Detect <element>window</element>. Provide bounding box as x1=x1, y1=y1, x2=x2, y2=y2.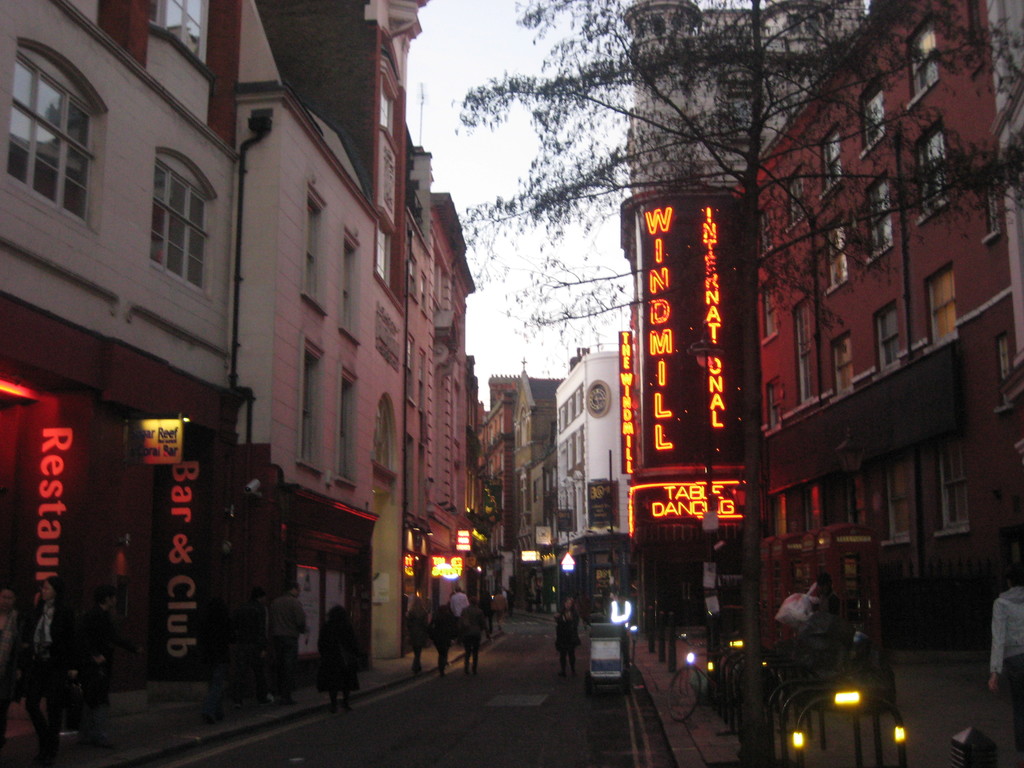
x1=761, y1=282, x2=767, y2=339.
